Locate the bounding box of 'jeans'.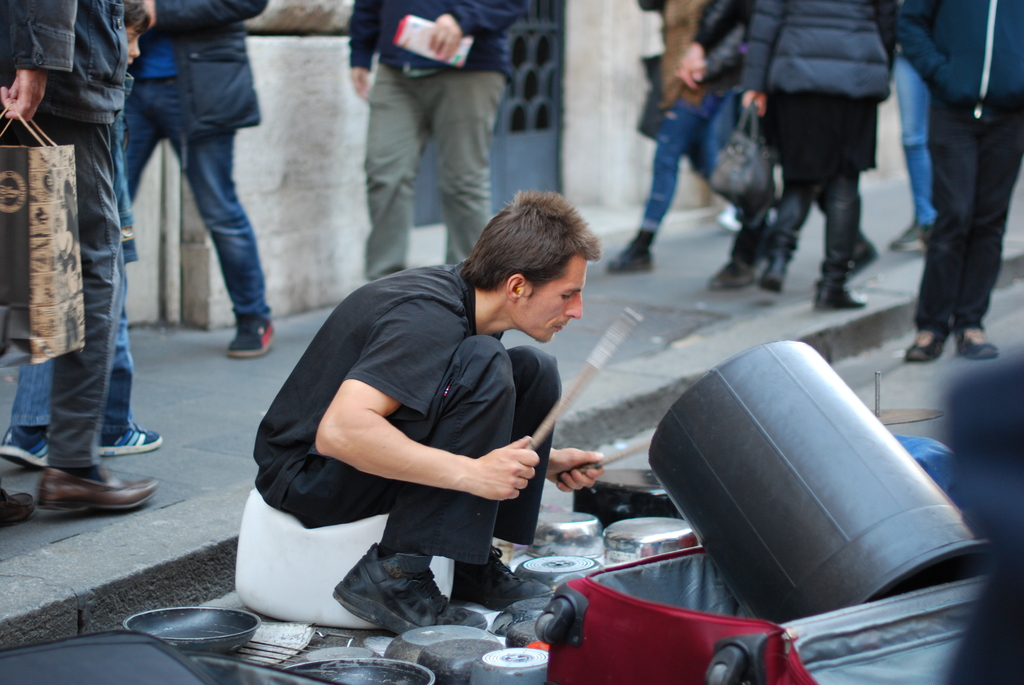
Bounding box: {"x1": 371, "y1": 66, "x2": 505, "y2": 277}.
